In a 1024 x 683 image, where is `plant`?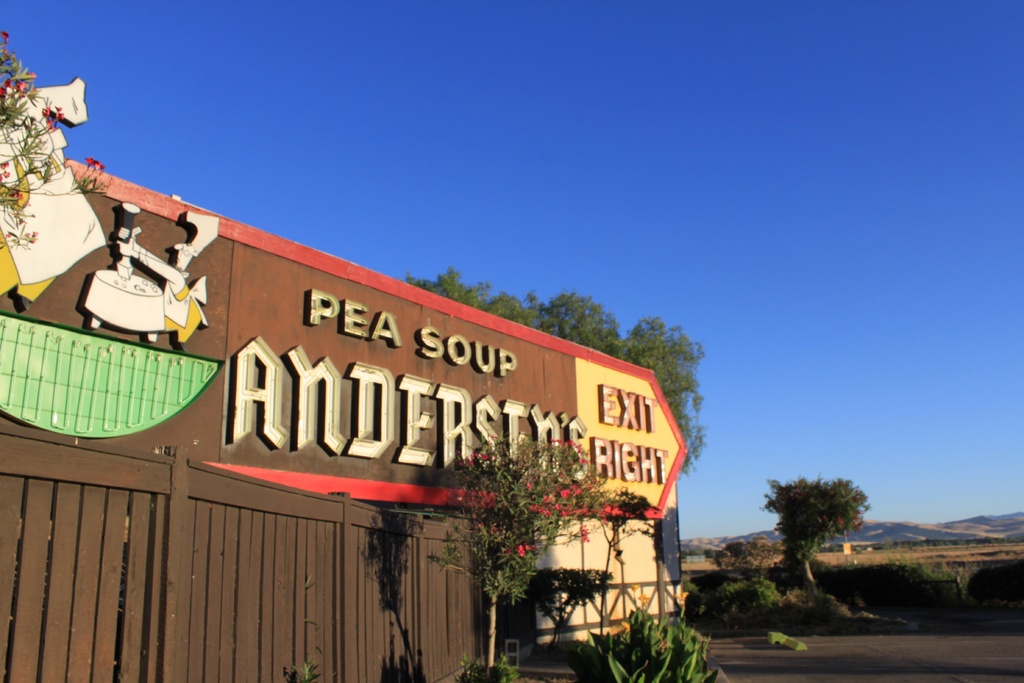
(596, 490, 661, 625).
